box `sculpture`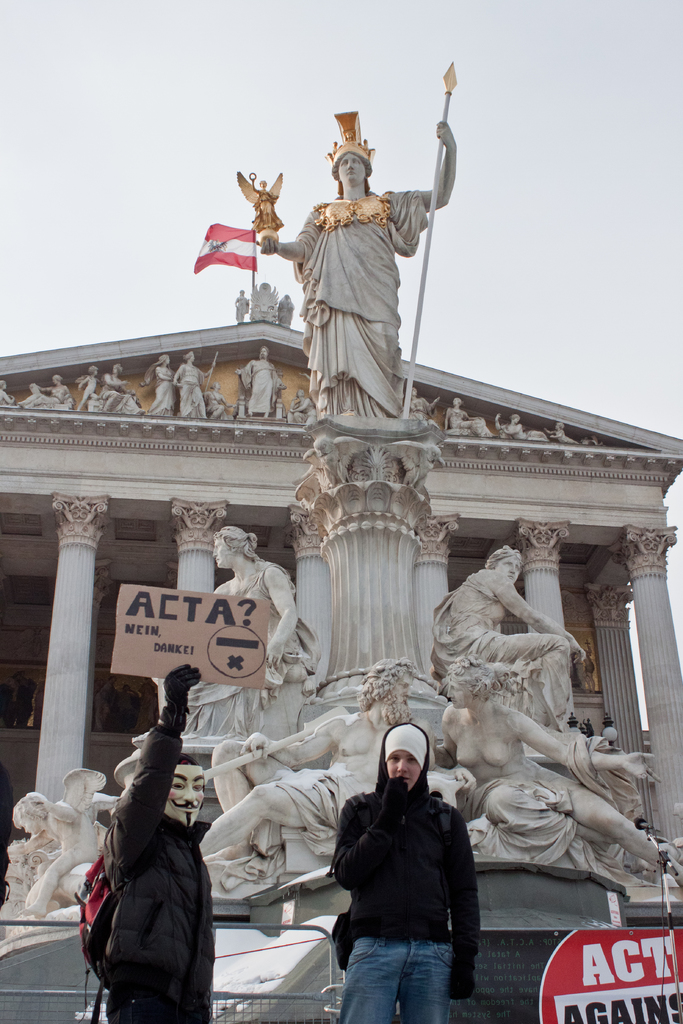
bbox(403, 388, 438, 433)
